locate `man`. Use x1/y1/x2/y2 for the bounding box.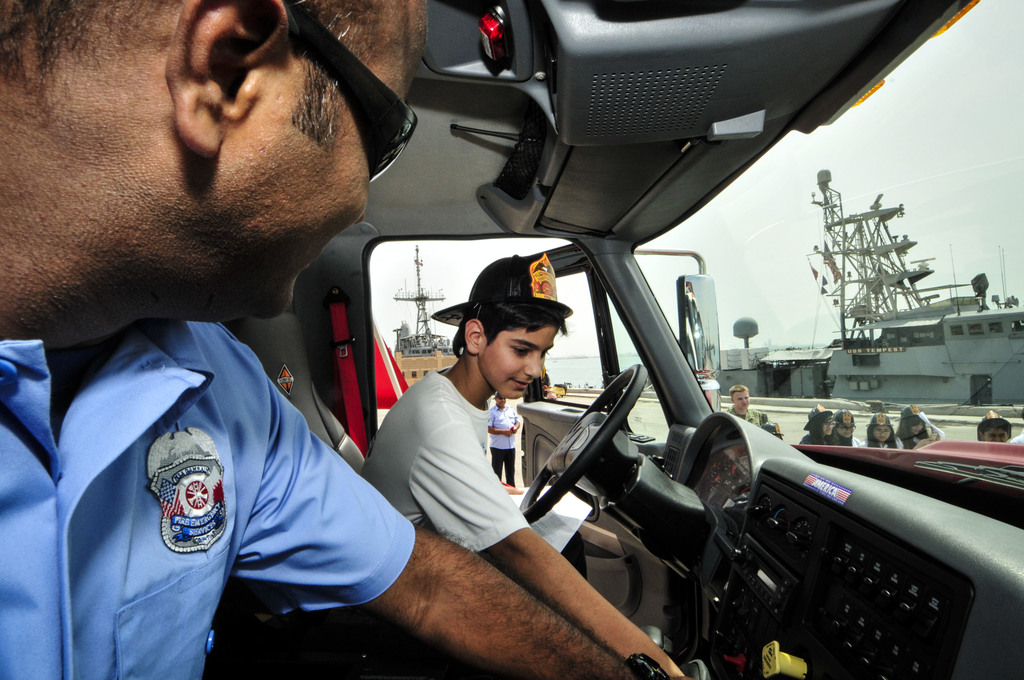
0/0/634/679.
